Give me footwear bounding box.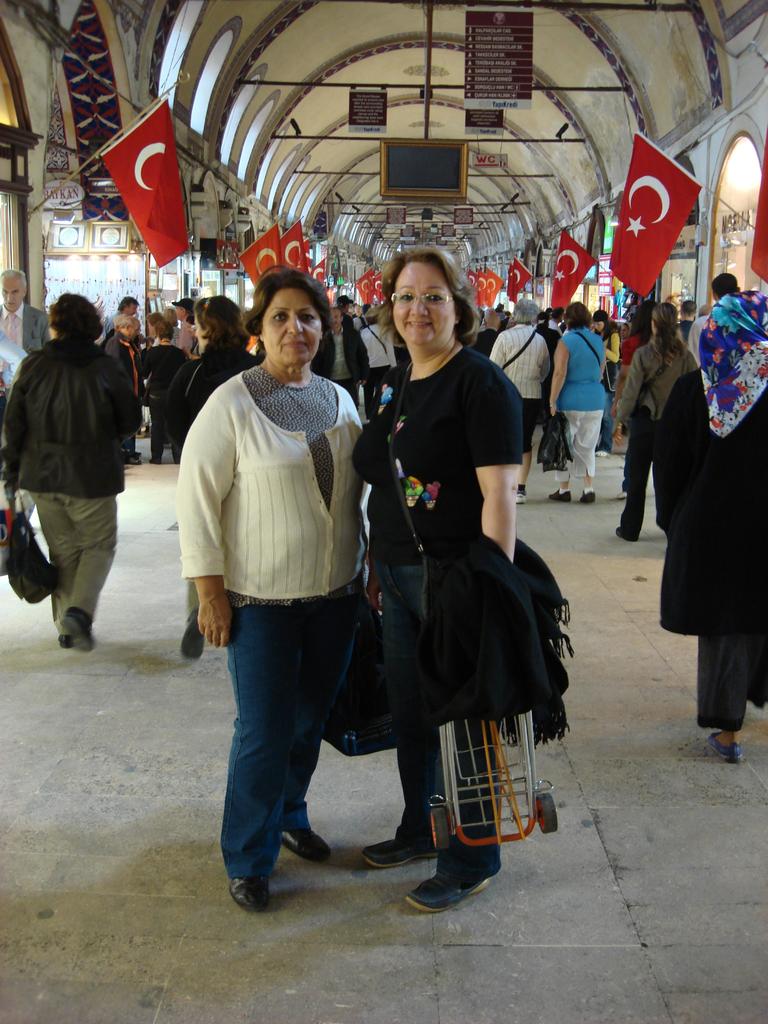
bbox(266, 816, 362, 861).
